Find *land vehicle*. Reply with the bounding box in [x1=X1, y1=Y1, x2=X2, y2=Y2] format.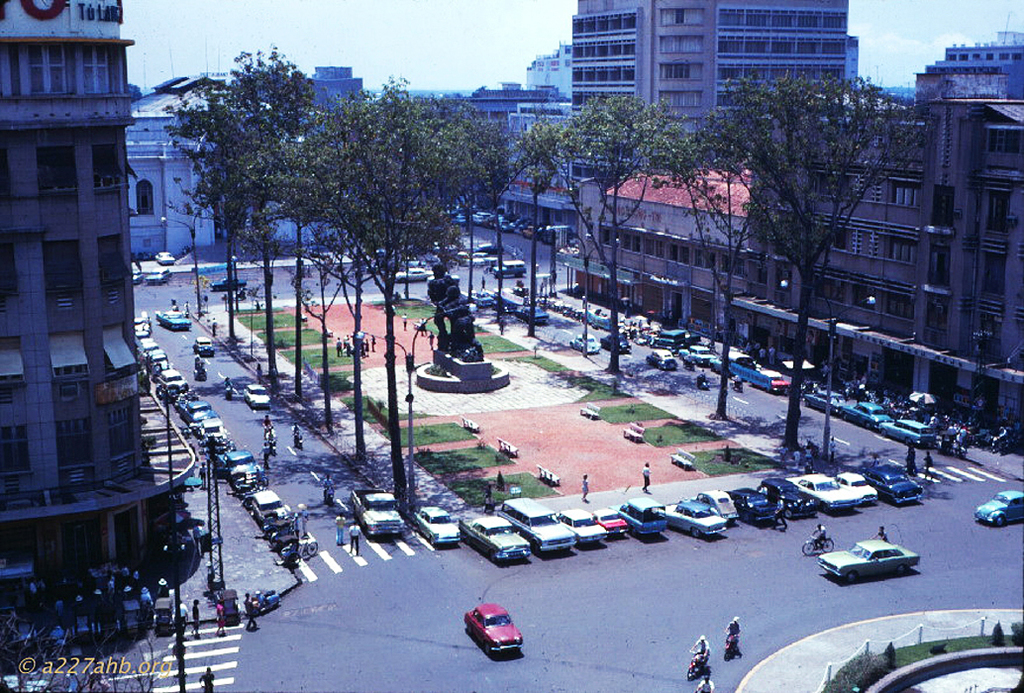
[x1=153, y1=366, x2=185, y2=389].
